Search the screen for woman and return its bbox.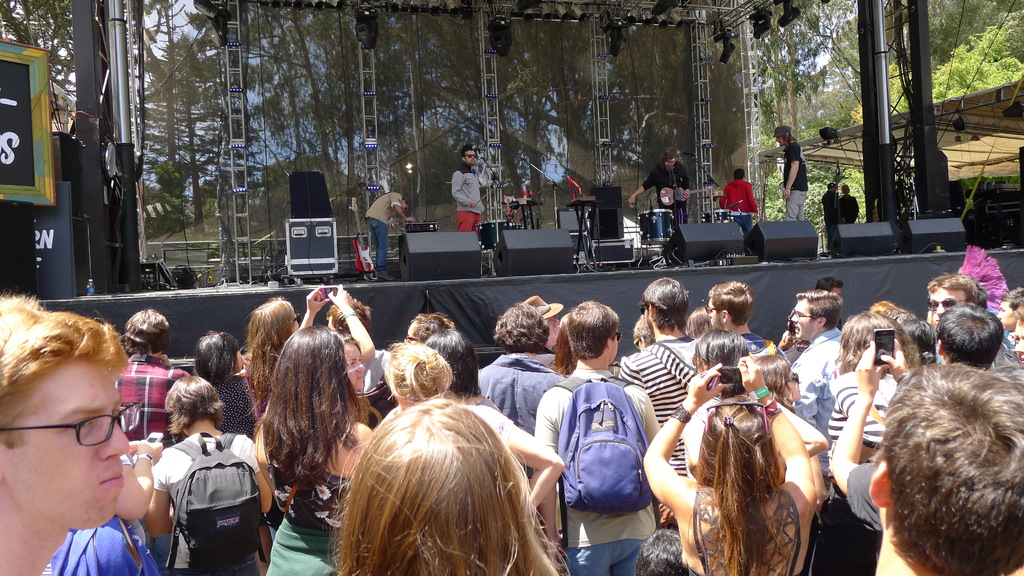
Found: 680, 328, 830, 484.
